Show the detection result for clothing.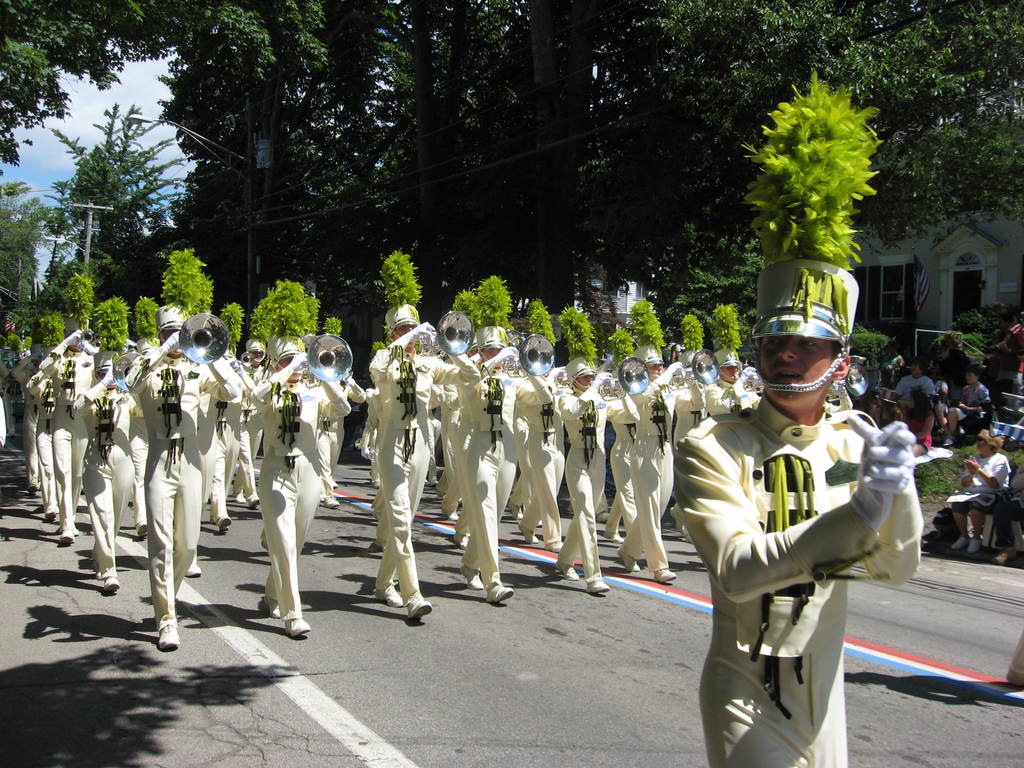
<region>670, 399, 920, 767</region>.
